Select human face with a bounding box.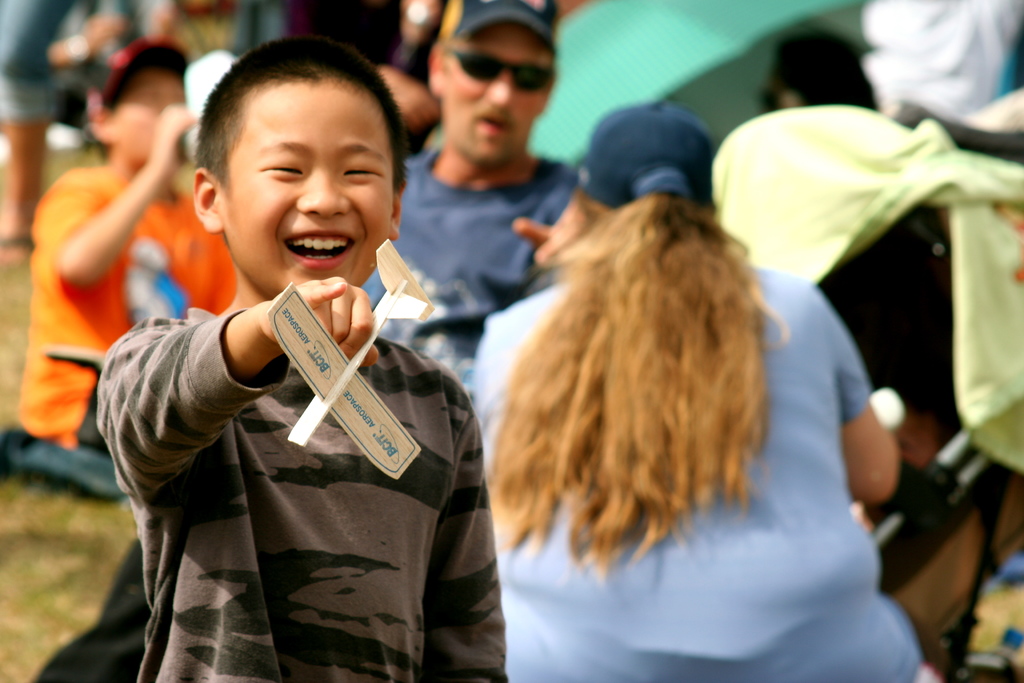
{"left": 438, "top": 31, "right": 559, "bottom": 162}.
